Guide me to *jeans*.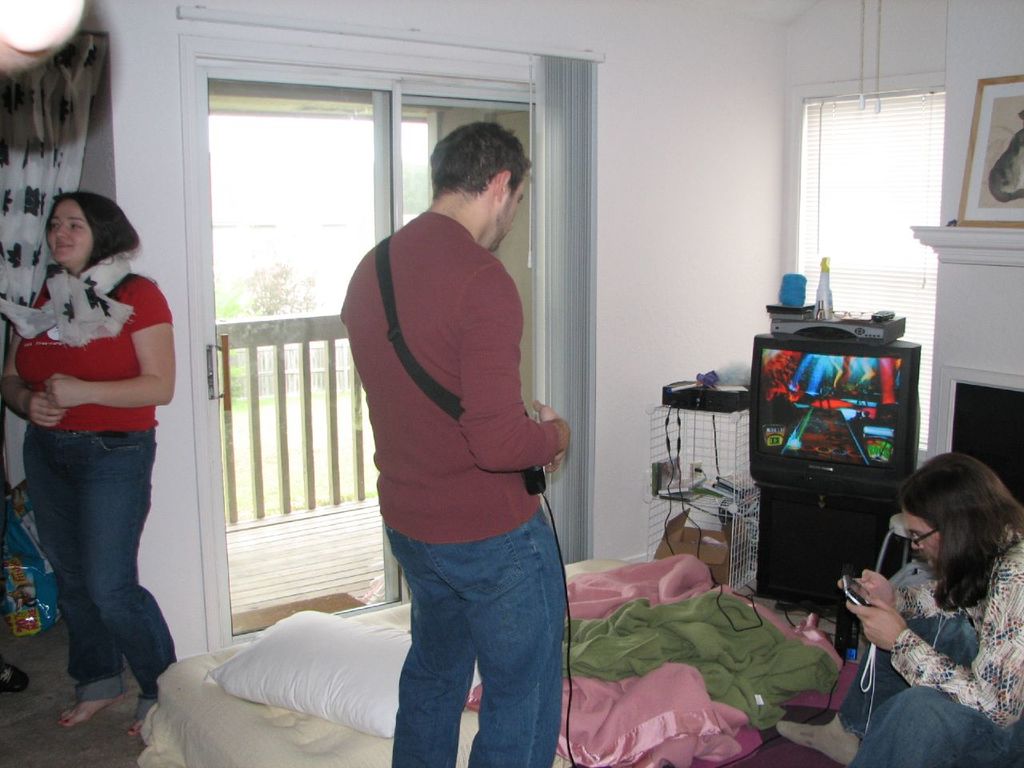
Guidance: rect(834, 608, 1023, 767).
